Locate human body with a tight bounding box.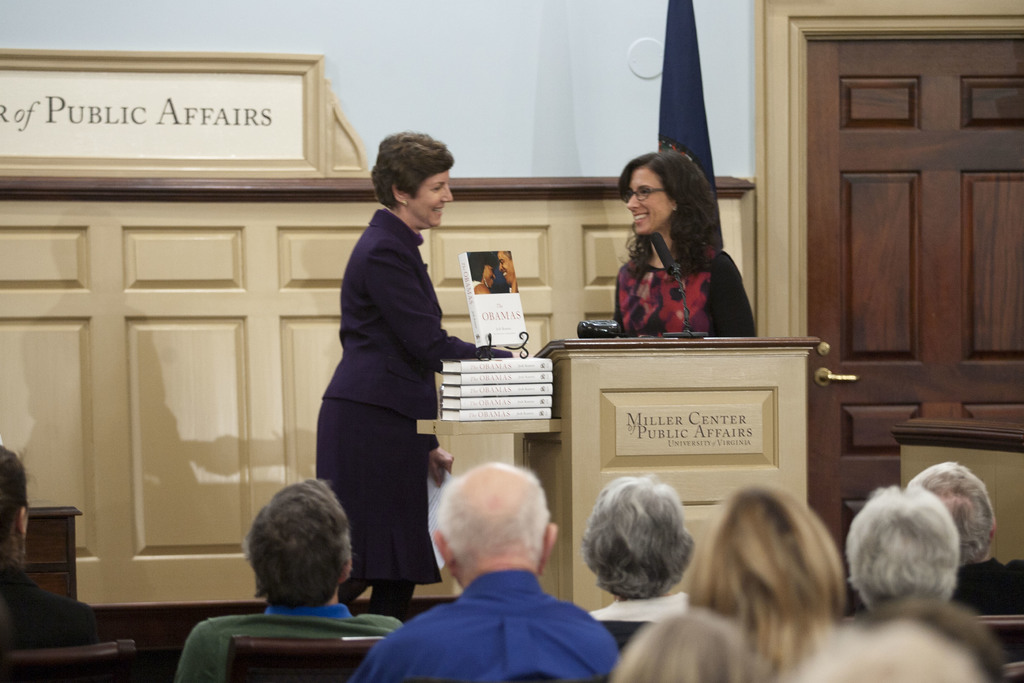
pyautogui.locateOnScreen(313, 135, 509, 614).
